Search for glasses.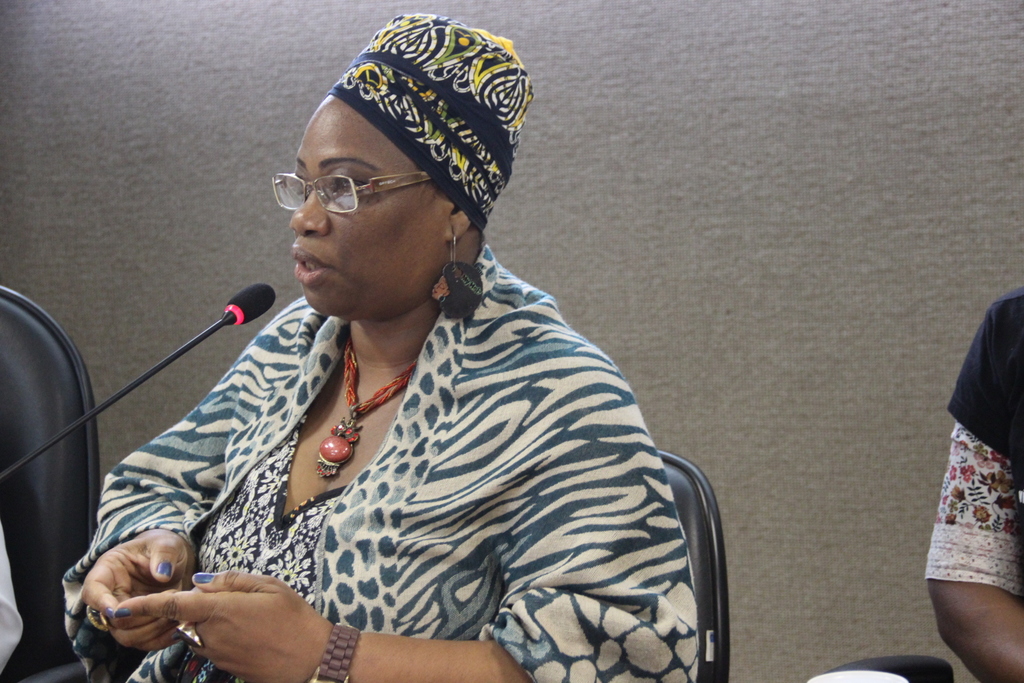
Found at x1=271, y1=175, x2=433, y2=214.
